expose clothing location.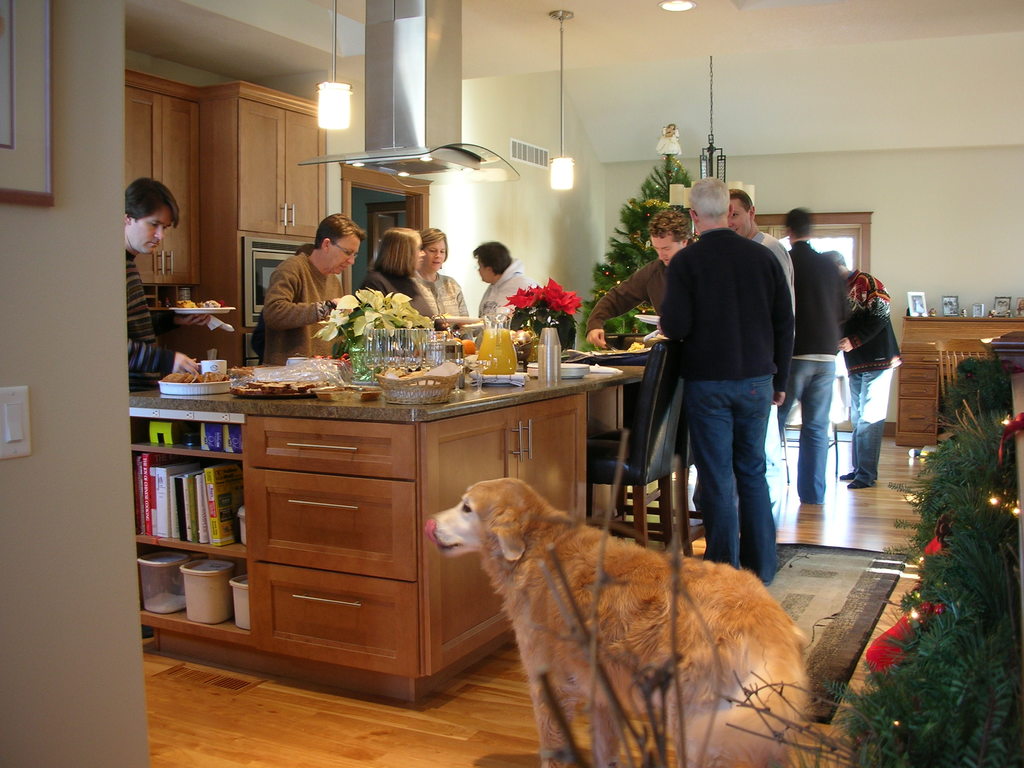
Exposed at [x1=642, y1=154, x2=808, y2=596].
